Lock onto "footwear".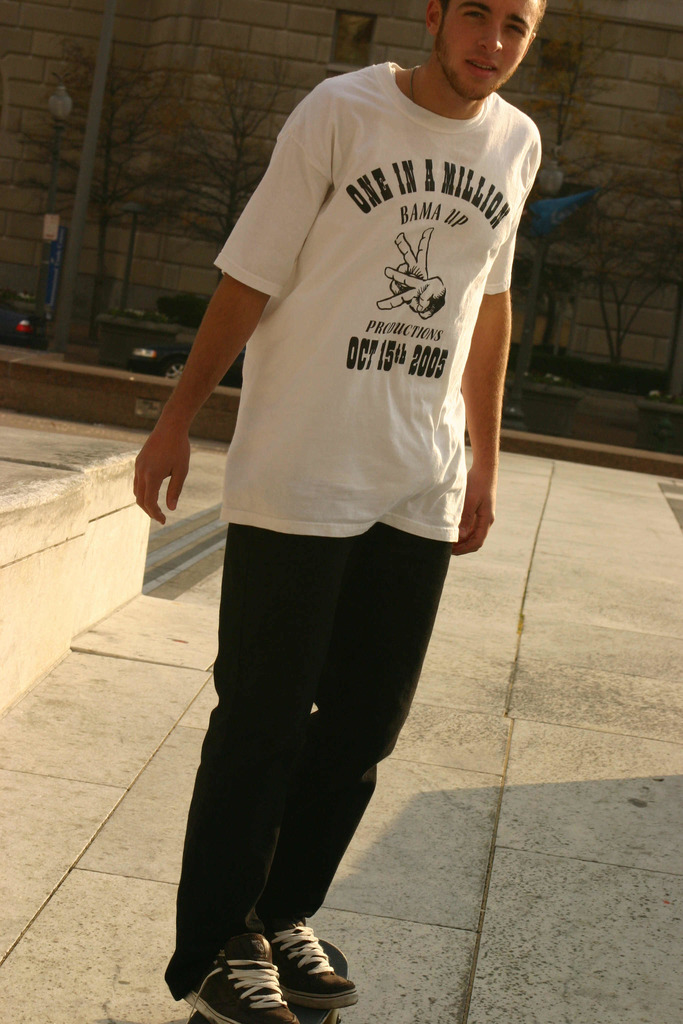
Locked: BBox(178, 933, 299, 1022).
